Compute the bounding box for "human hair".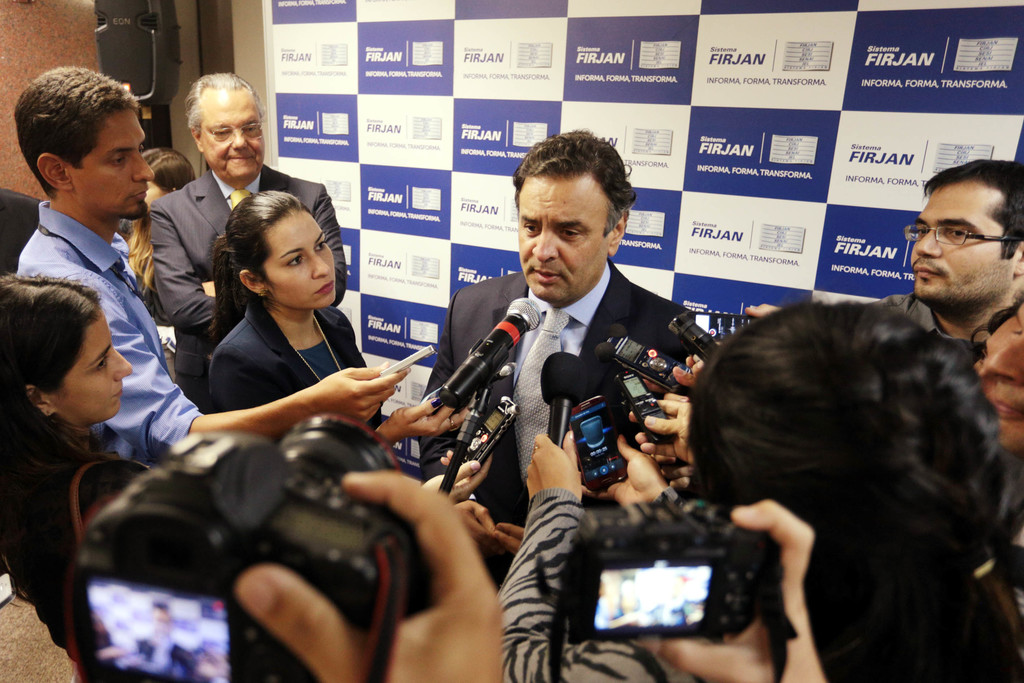
184, 70, 267, 138.
